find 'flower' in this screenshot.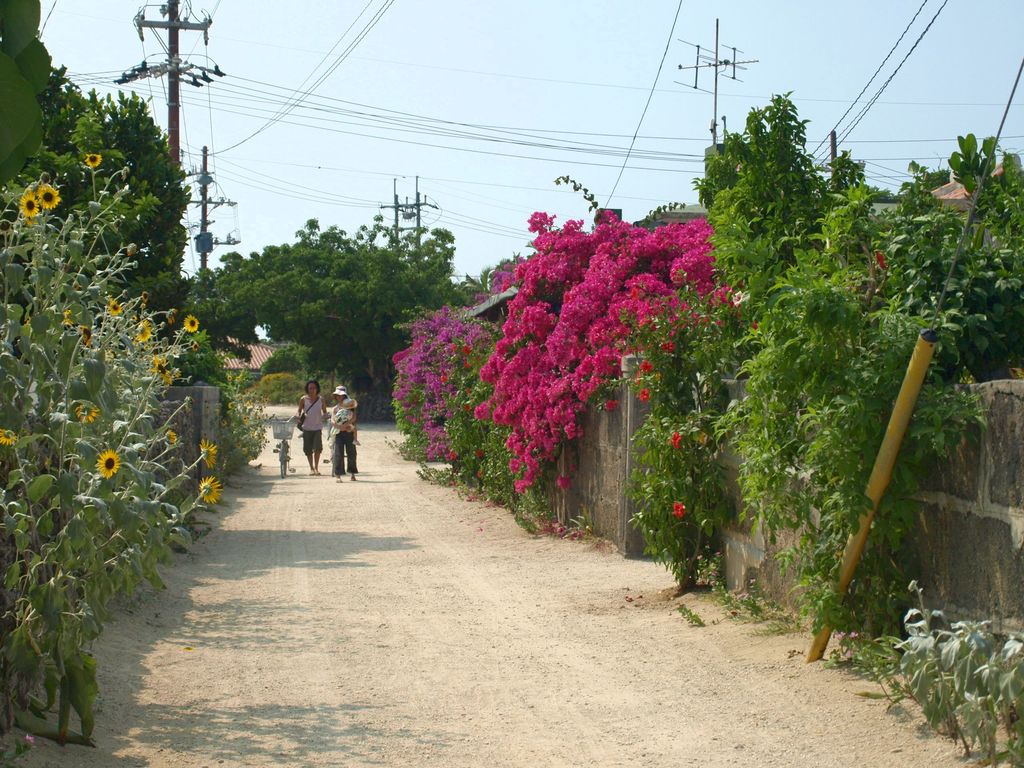
The bounding box for 'flower' is rect(199, 438, 219, 467).
